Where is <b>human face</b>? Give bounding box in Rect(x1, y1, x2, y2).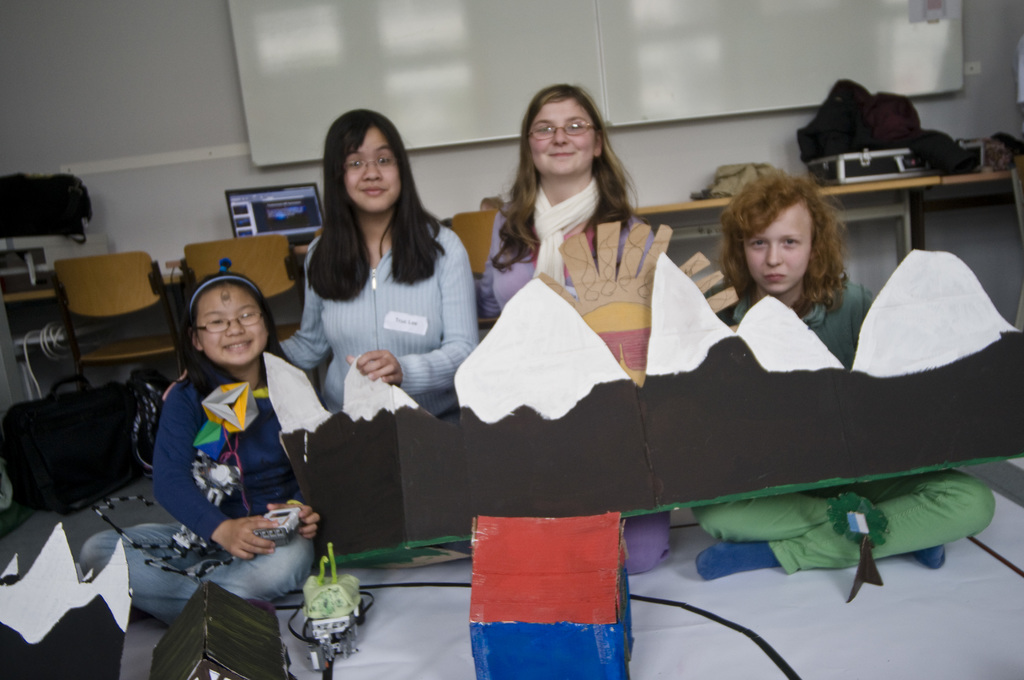
Rect(336, 129, 407, 213).
